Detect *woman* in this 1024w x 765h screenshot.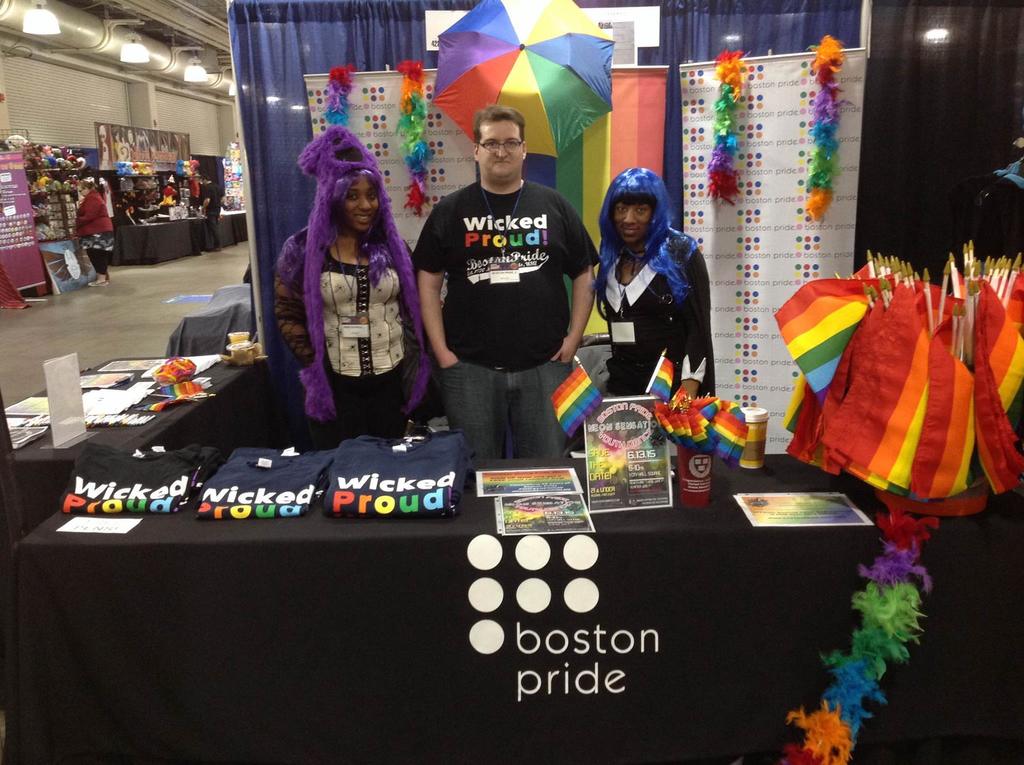
Detection: x1=67, y1=177, x2=115, y2=290.
